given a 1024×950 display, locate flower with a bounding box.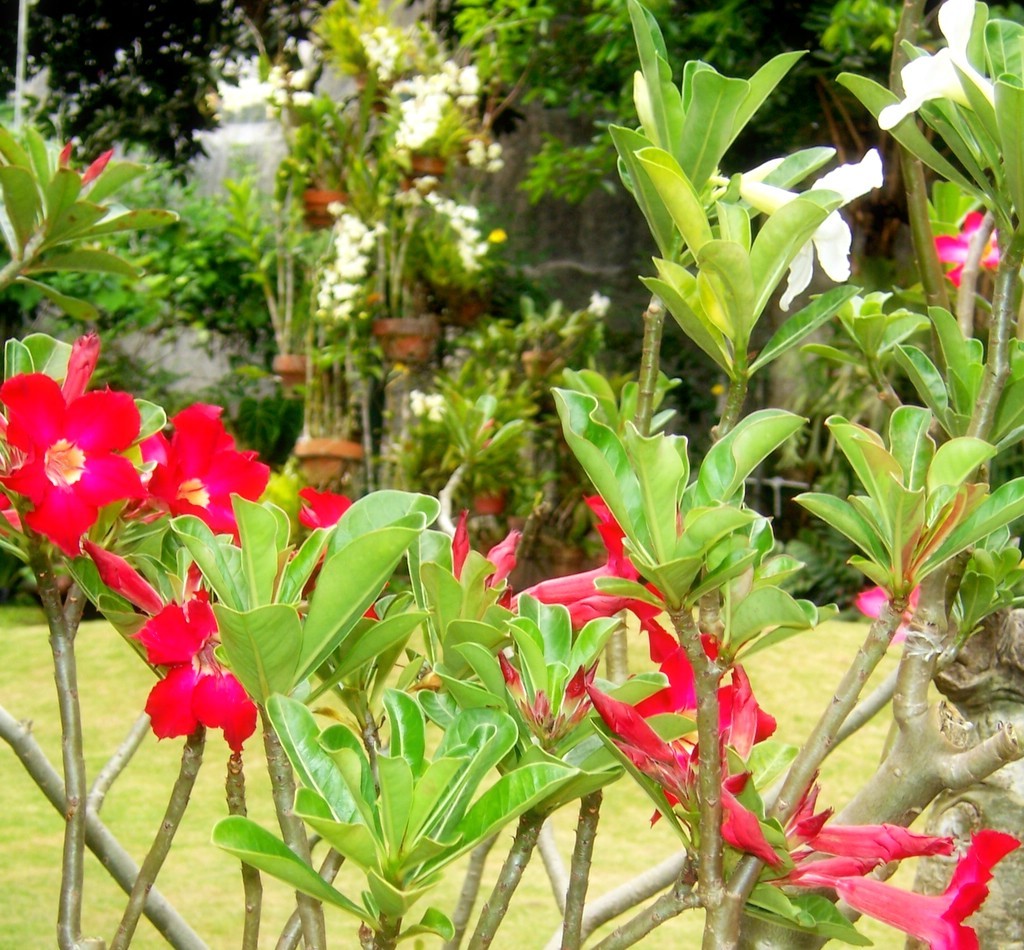
Located: region(76, 539, 166, 627).
